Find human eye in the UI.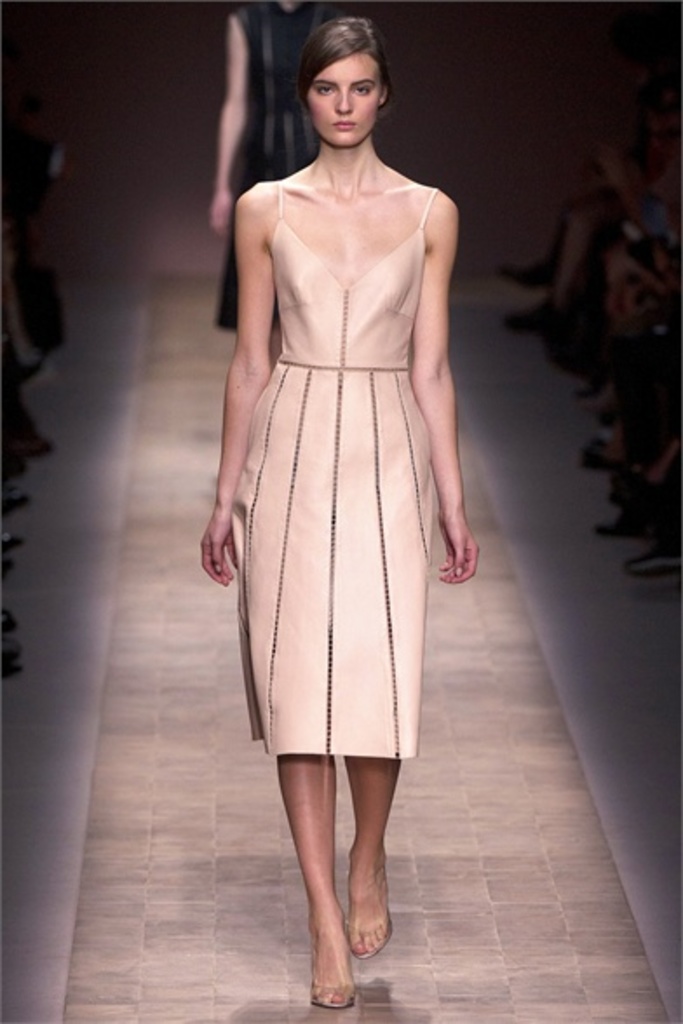
UI element at 354/84/373/98.
